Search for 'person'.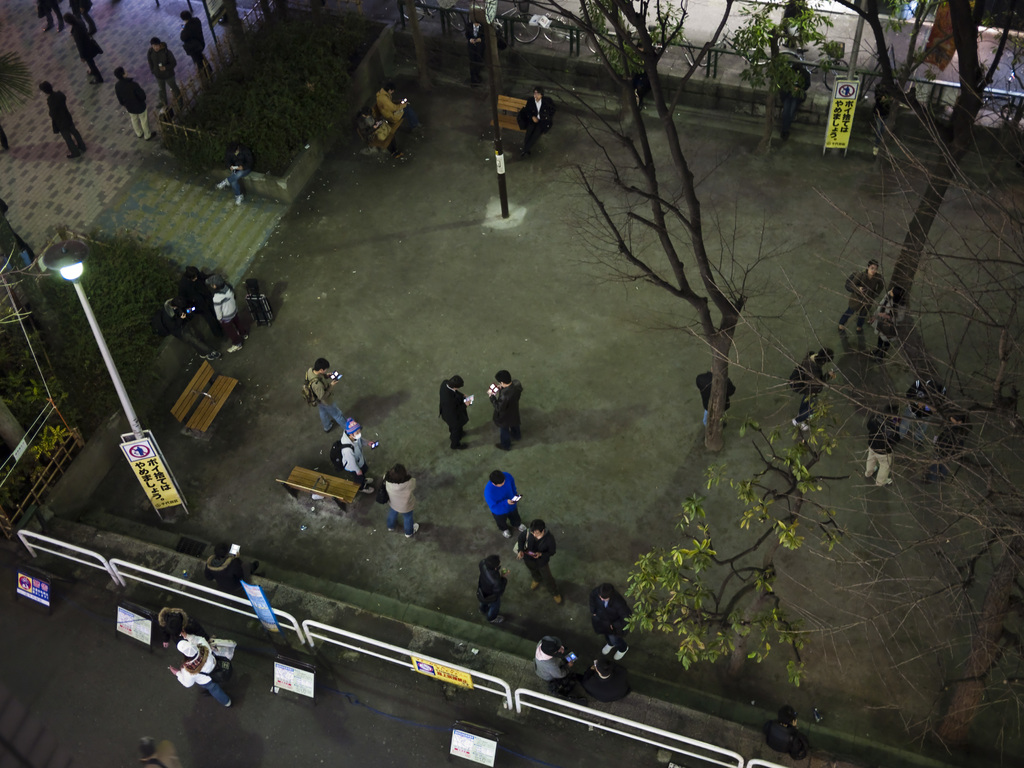
Found at <region>156, 626, 234, 714</region>.
